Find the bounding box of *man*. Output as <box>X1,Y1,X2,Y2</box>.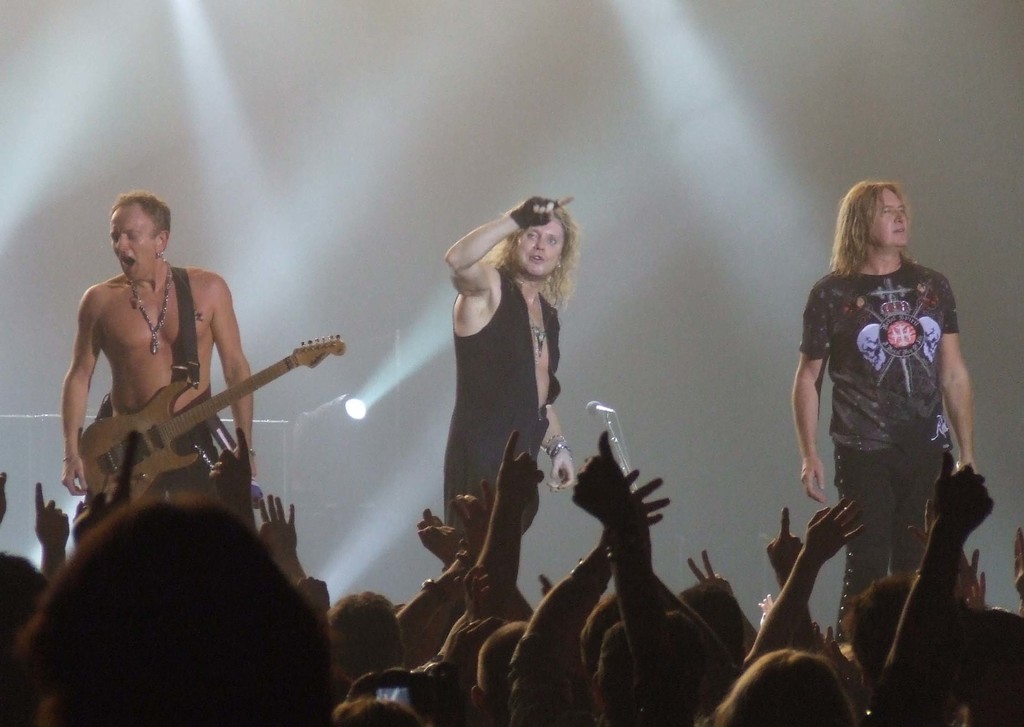
<box>52,209,308,563</box>.
